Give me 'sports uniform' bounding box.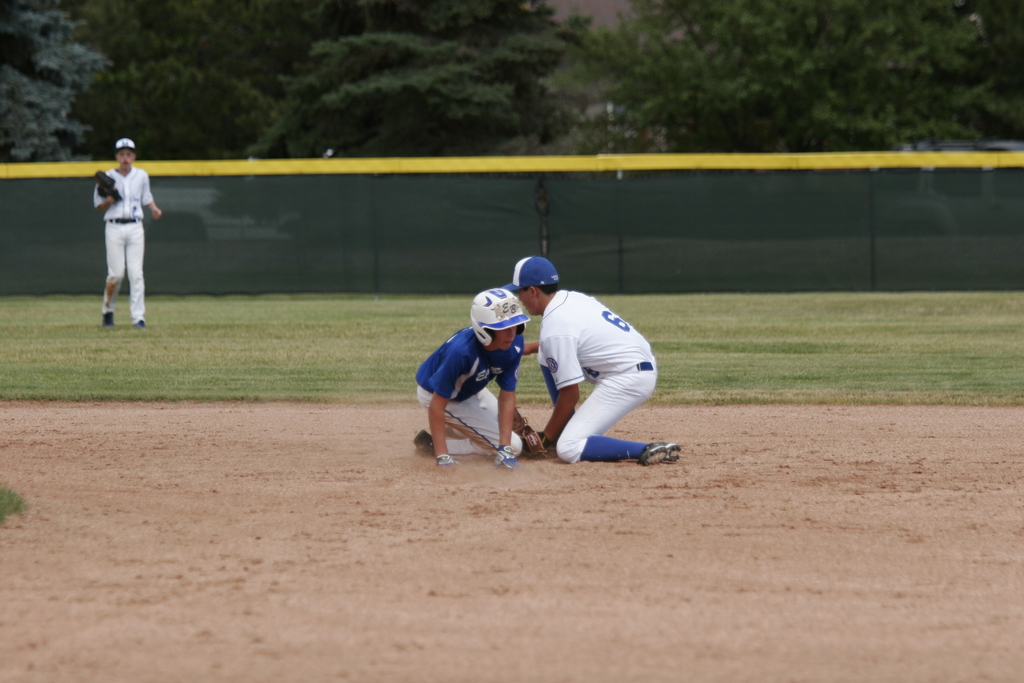
x1=90, y1=163, x2=161, y2=323.
